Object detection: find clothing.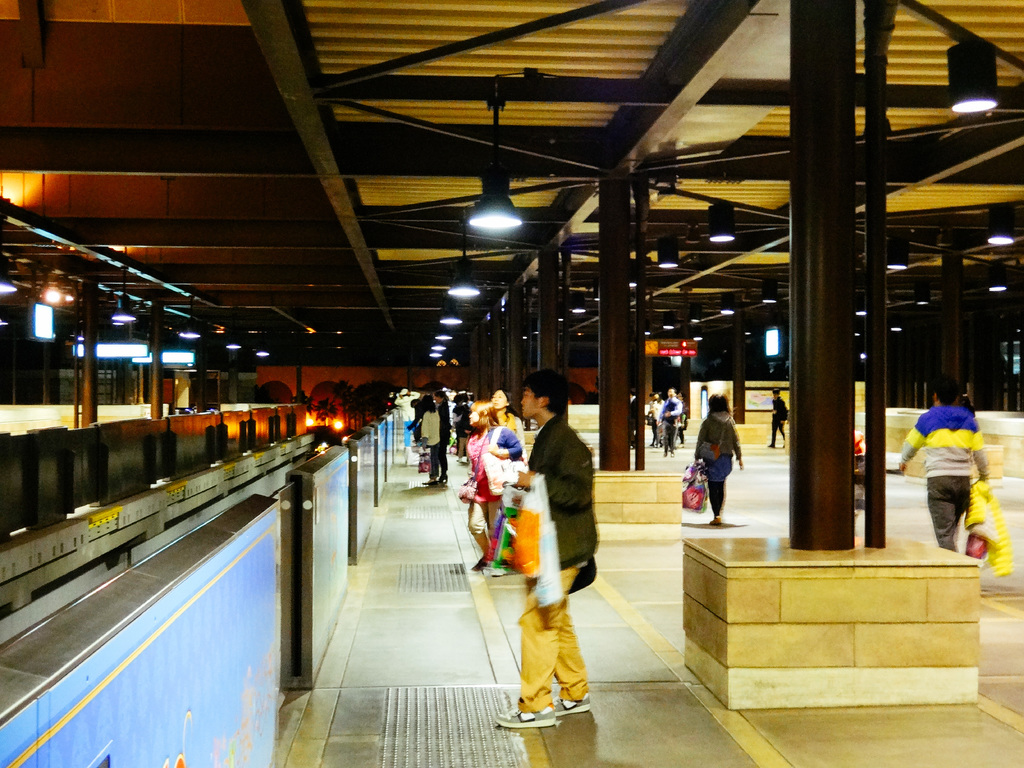
bbox=[452, 396, 469, 456].
